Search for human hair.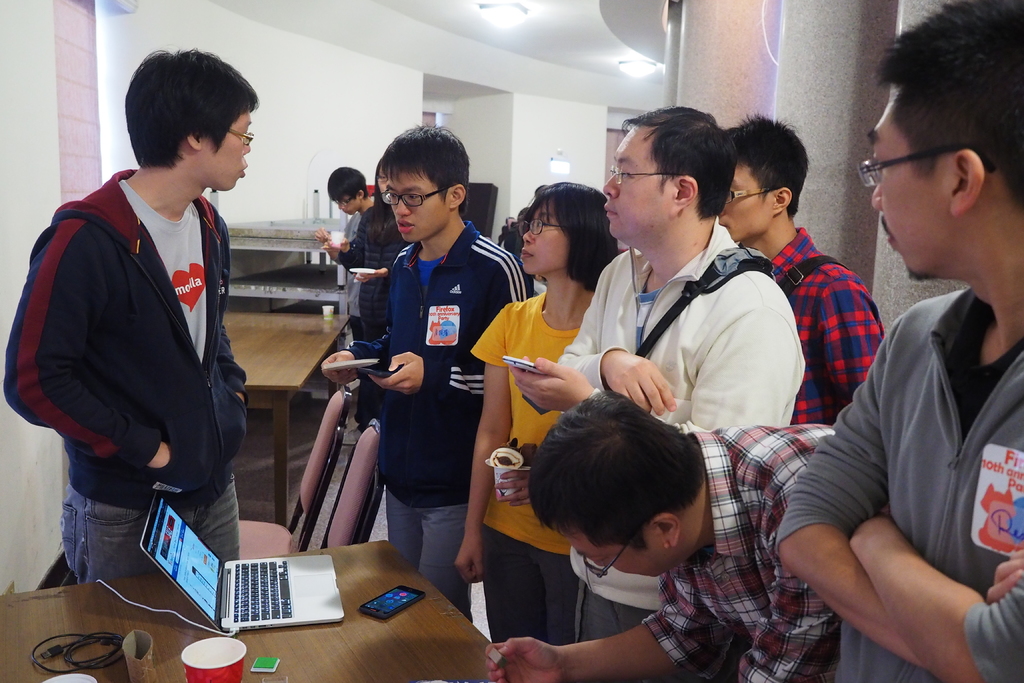
Found at region(724, 110, 810, 218).
